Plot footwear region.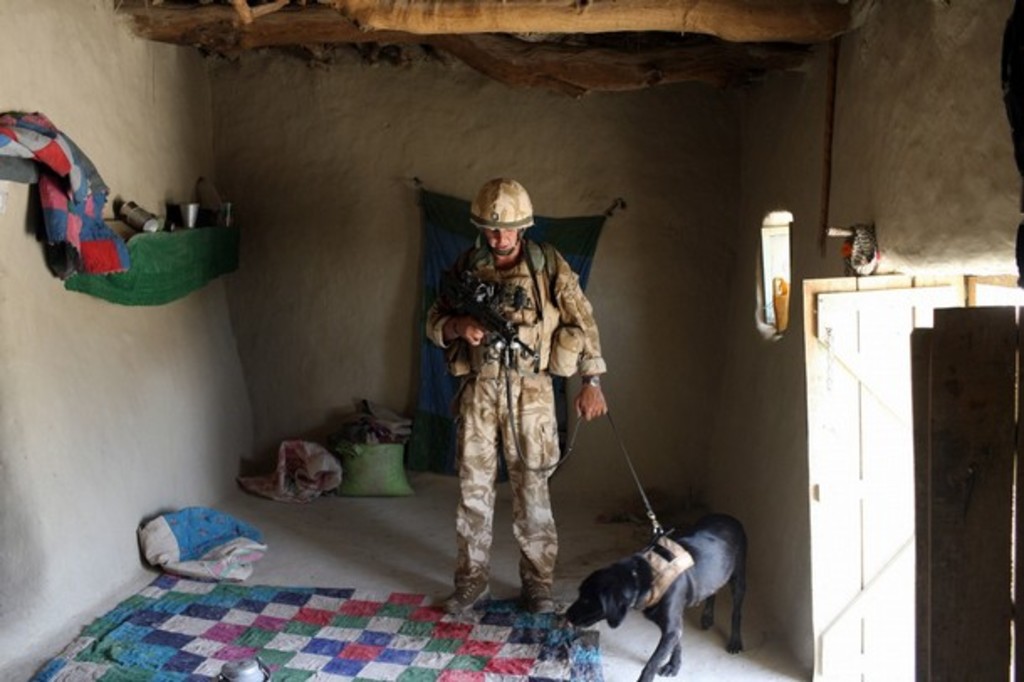
Plotted at left=524, top=574, right=559, bottom=615.
